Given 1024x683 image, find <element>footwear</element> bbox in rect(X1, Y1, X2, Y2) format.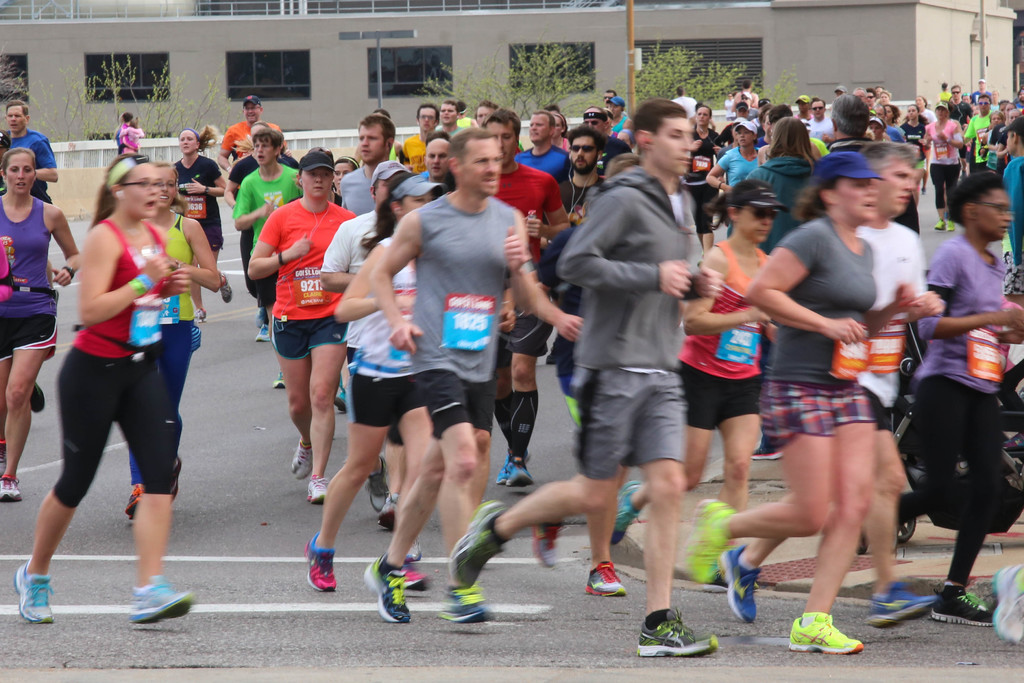
rect(716, 549, 758, 621).
